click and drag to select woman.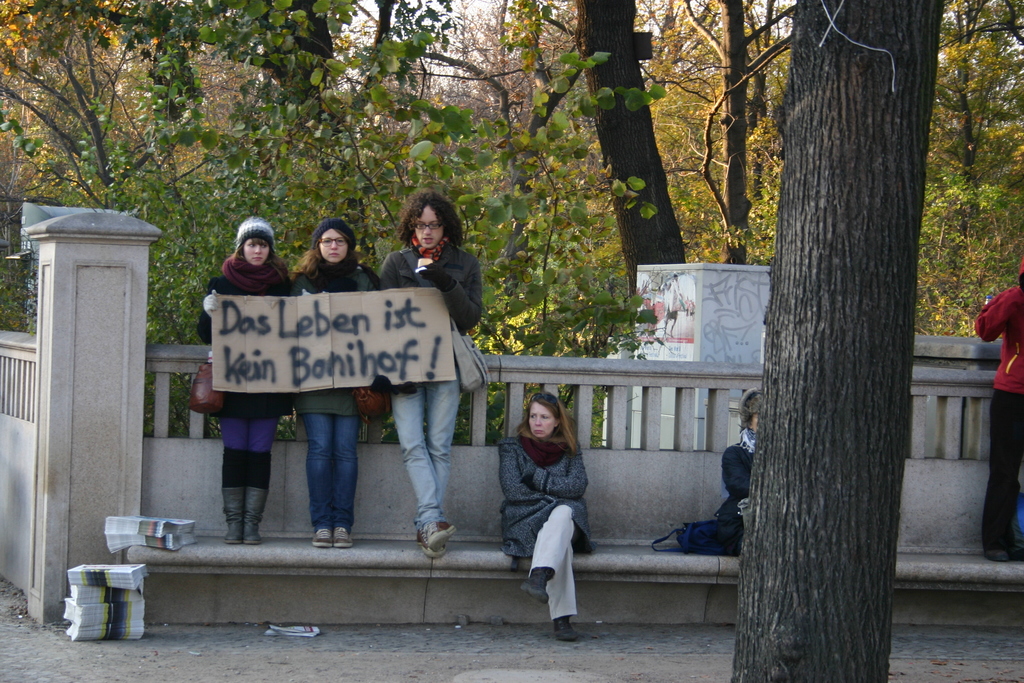
Selection: crop(380, 190, 484, 562).
